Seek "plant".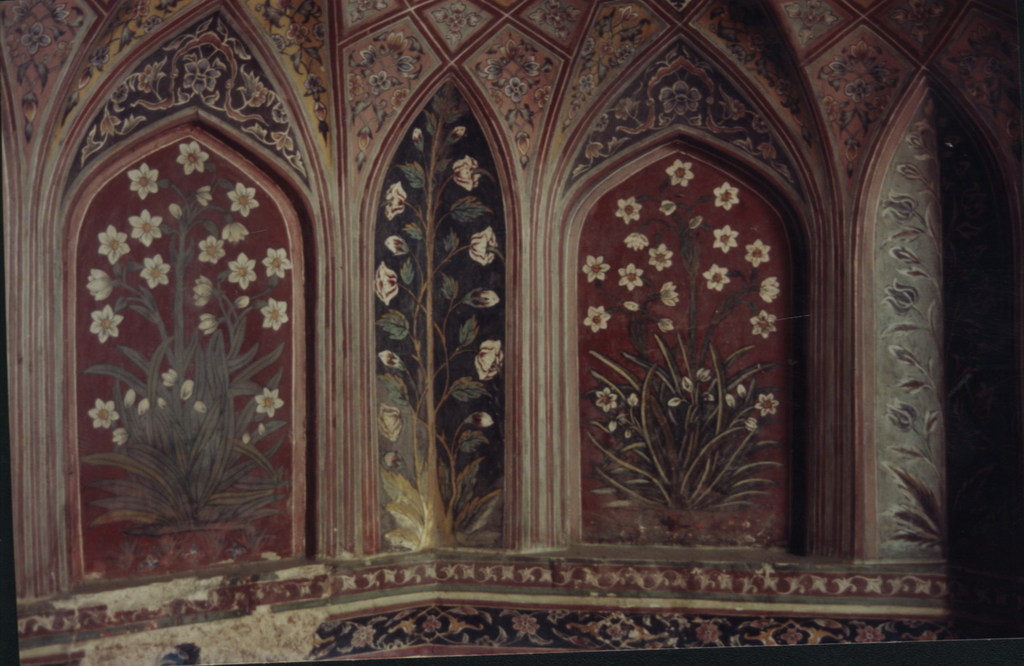
<bbox>57, 147, 289, 538</bbox>.
